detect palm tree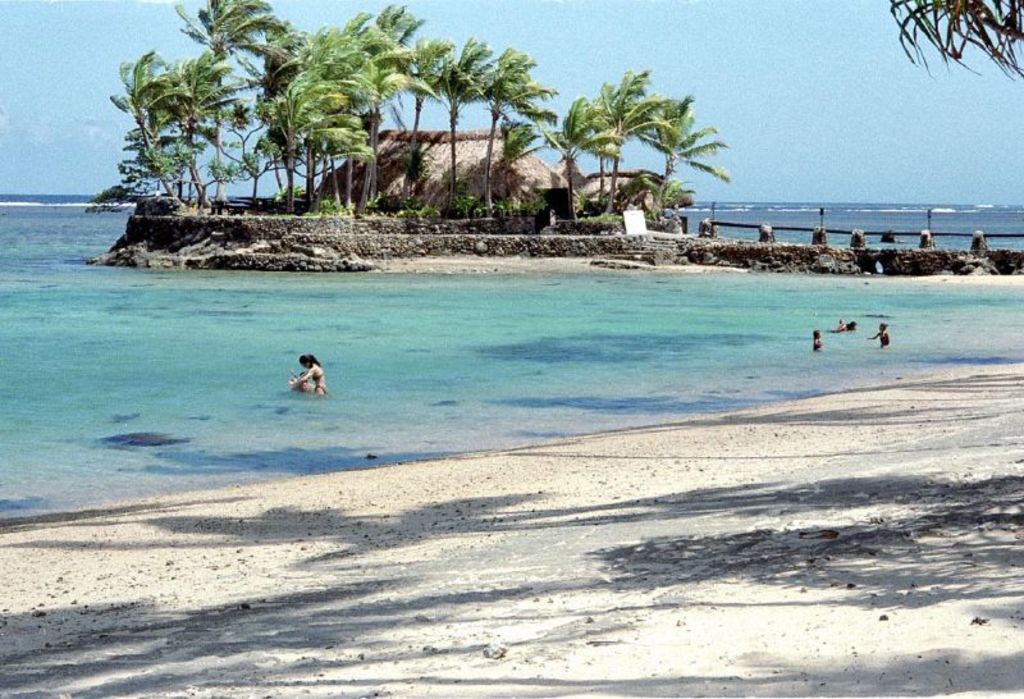
detection(632, 96, 730, 179)
